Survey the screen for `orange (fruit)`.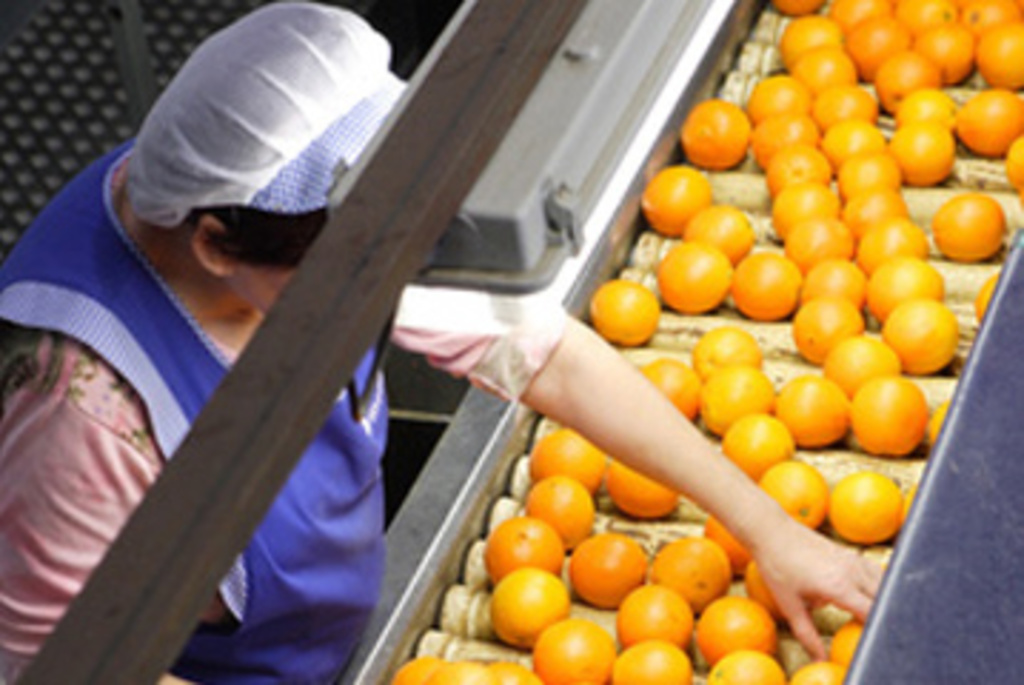
Survey found: box=[570, 531, 656, 605].
